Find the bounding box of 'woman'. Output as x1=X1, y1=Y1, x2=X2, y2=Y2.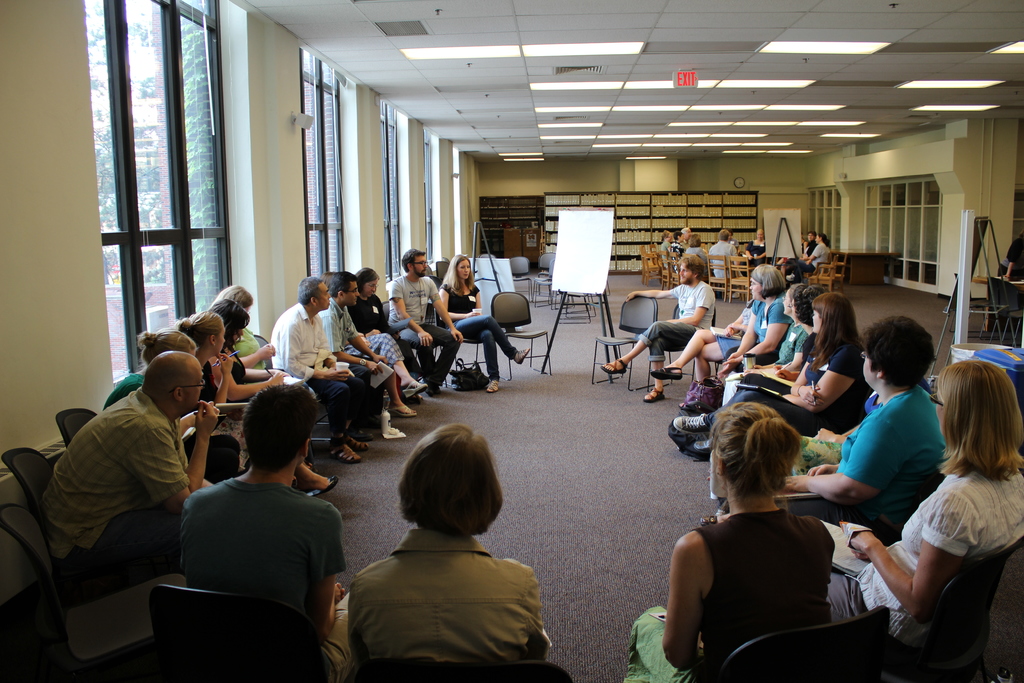
x1=172, y1=307, x2=241, y2=481.
